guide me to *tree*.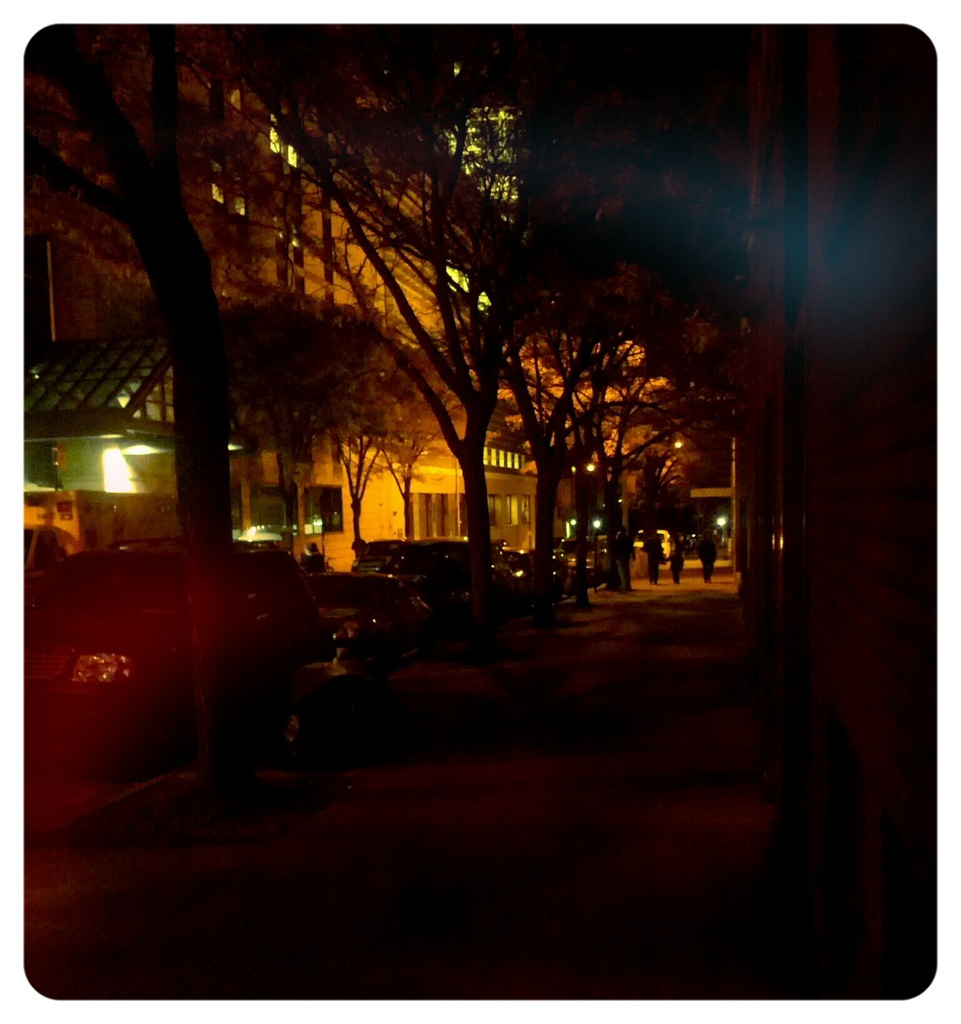
Guidance: x1=26 y1=28 x2=460 y2=614.
